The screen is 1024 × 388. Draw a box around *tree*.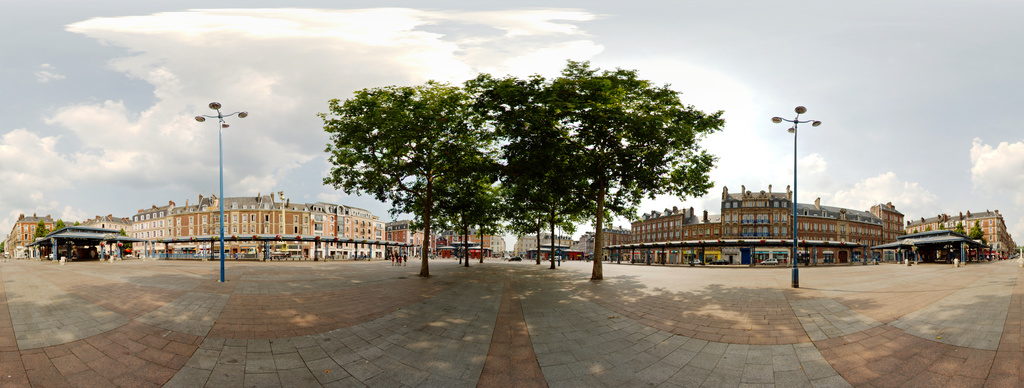
BBox(440, 193, 500, 259).
